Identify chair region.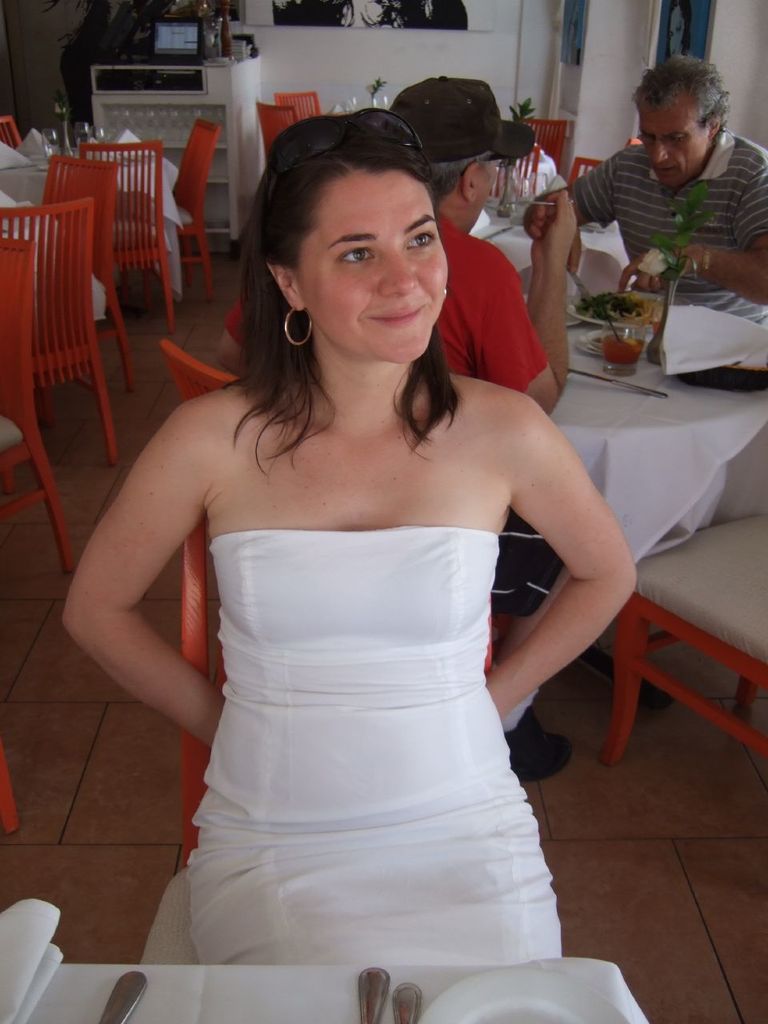
Region: (601, 510, 767, 775).
